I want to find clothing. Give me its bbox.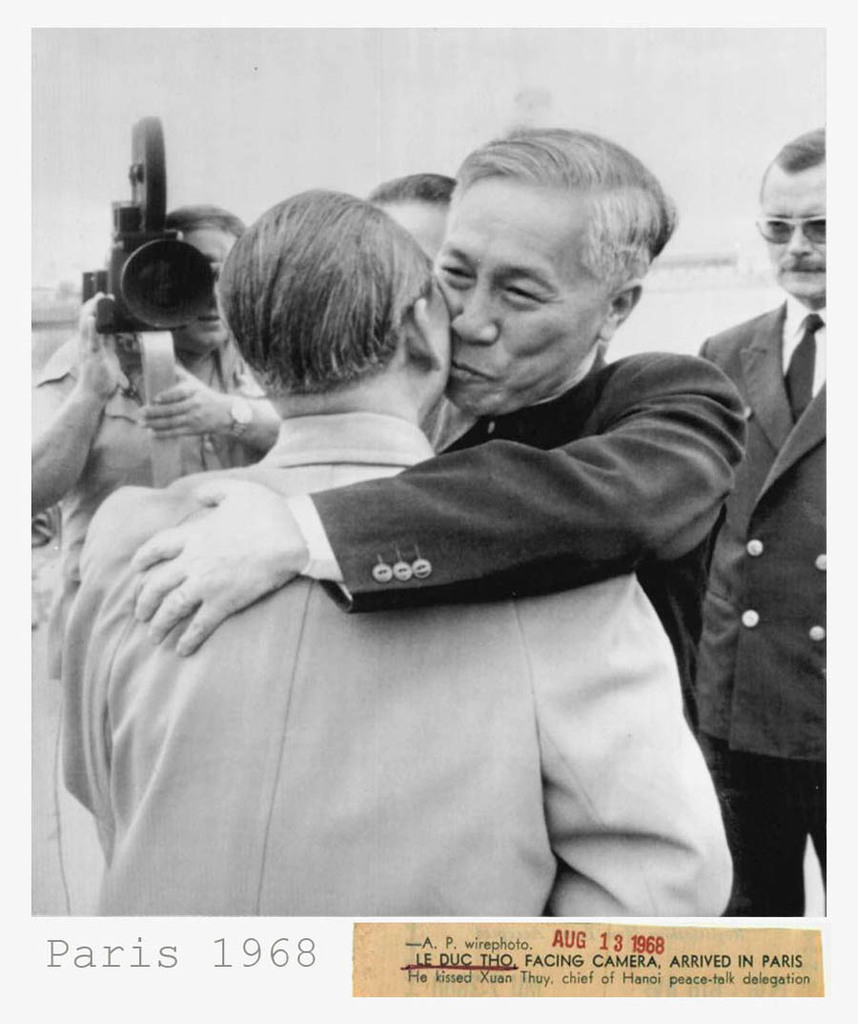
box(702, 299, 832, 922).
